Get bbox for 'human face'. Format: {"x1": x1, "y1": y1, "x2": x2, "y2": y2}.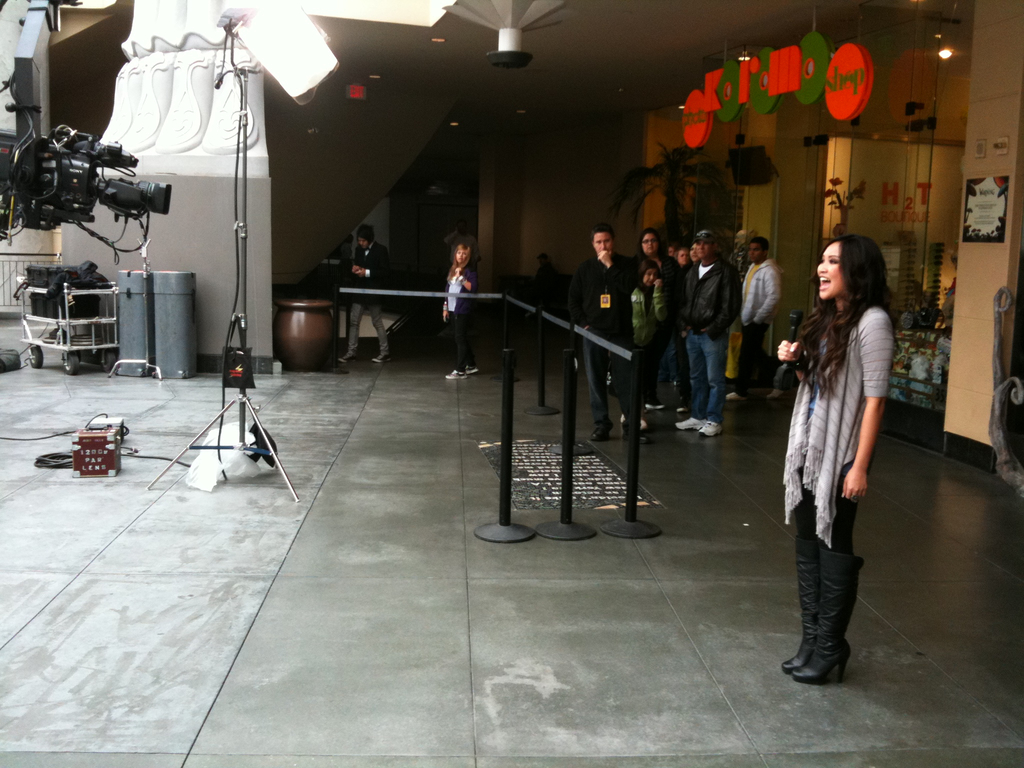
{"x1": 456, "y1": 251, "x2": 468, "y2": 262}.
